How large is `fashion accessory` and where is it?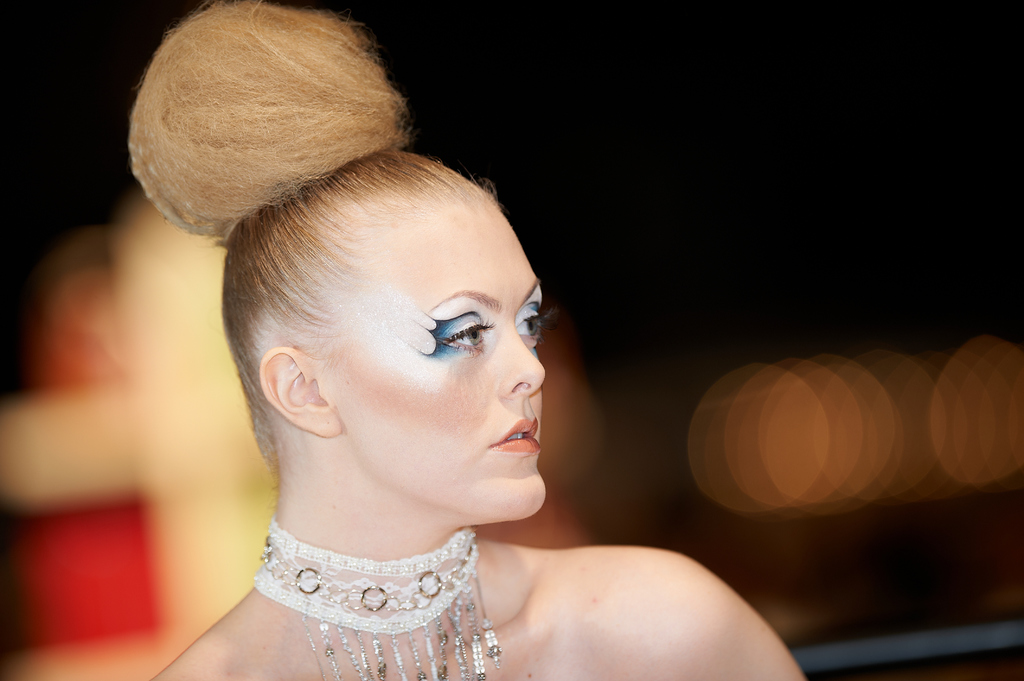
Bounding box: [left=253, top=528, right=504, bottom=680].
